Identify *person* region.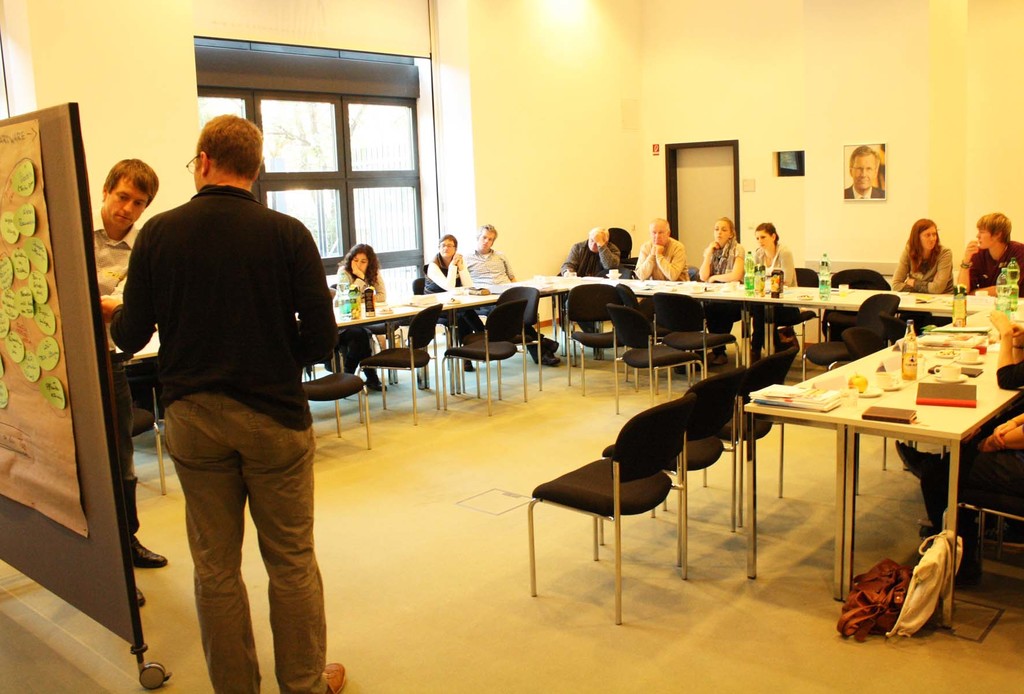
Region: select_region(842, 142, 884, 198).
